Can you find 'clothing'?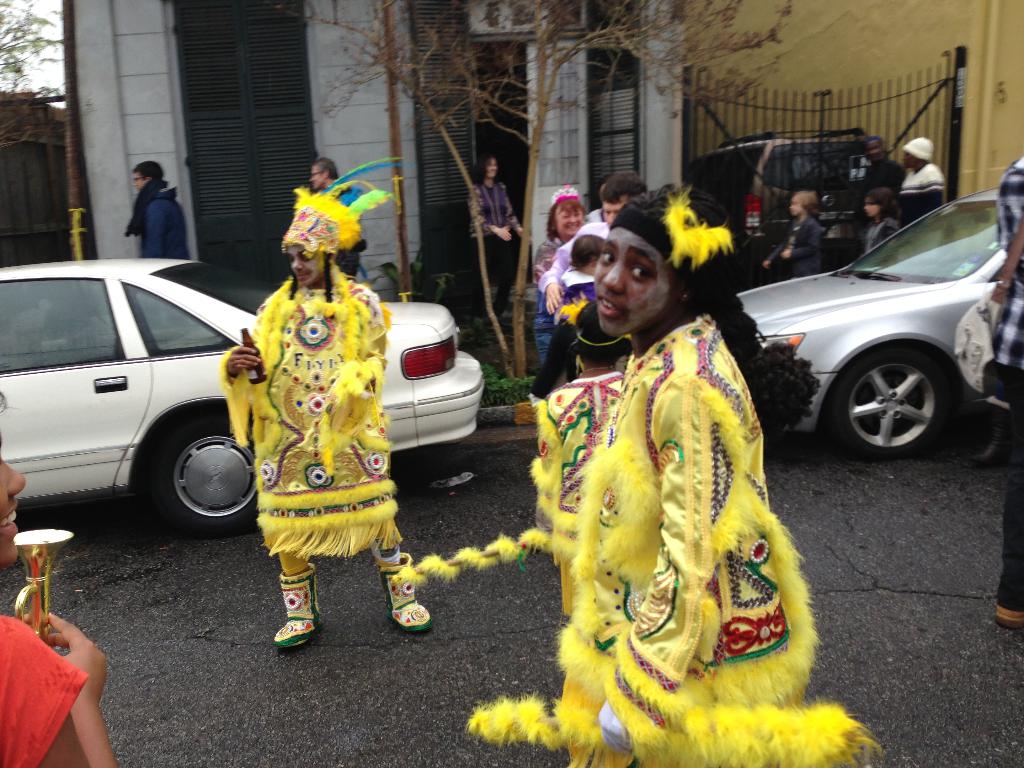
Yes, bounding box: locate(862, 154, 906, 204).
